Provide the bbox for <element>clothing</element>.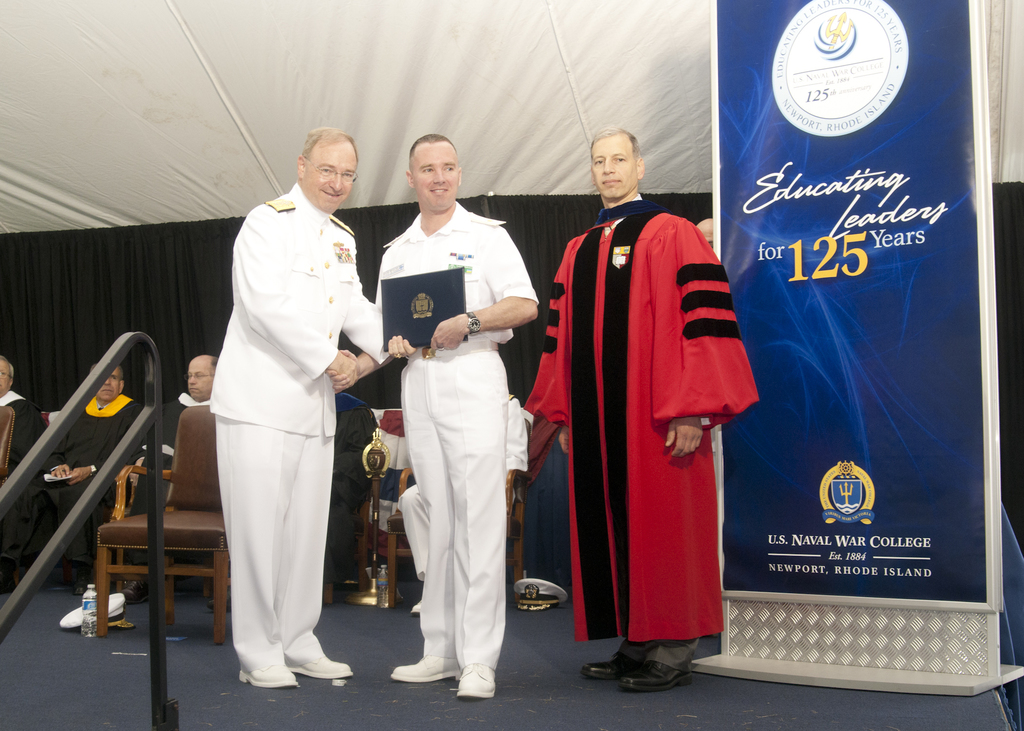
l=28, t=392, r=150, b=563.
